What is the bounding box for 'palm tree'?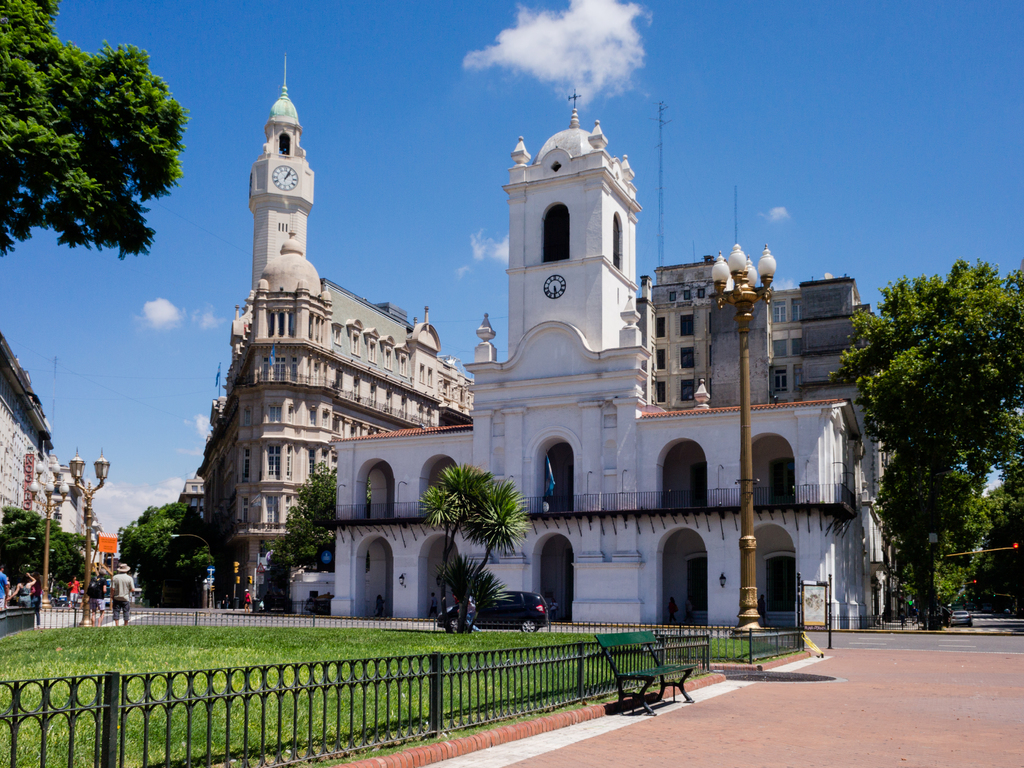
275,478,334,593.
